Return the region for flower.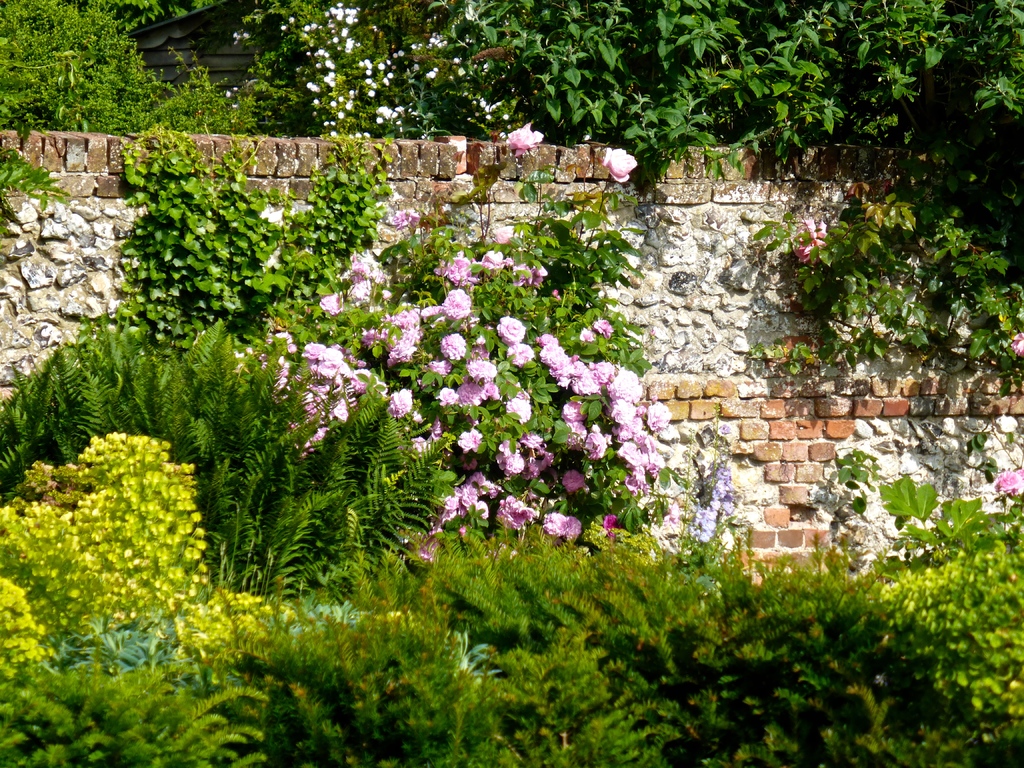
crop(491, 223, 525, 248).
